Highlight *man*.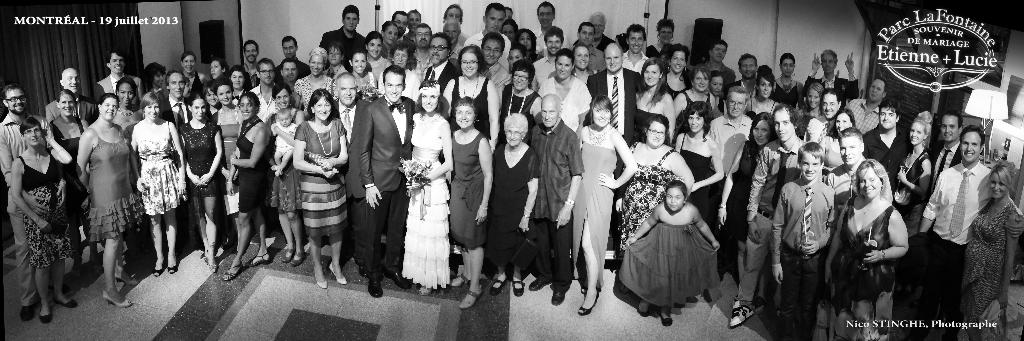
Highlighted region: {"x1": 45, "y1": 67, "x2": 97, "y2": 128}.
